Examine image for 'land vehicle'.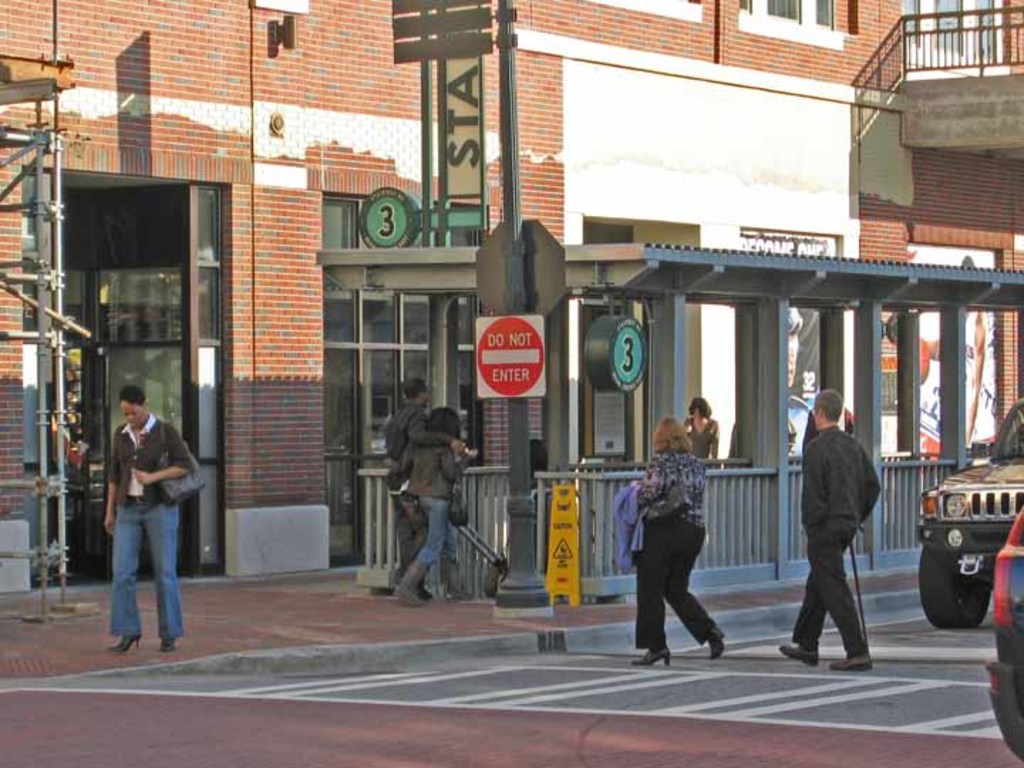
Examination result: (left=983, top=511, right=1023, bottom=759).
